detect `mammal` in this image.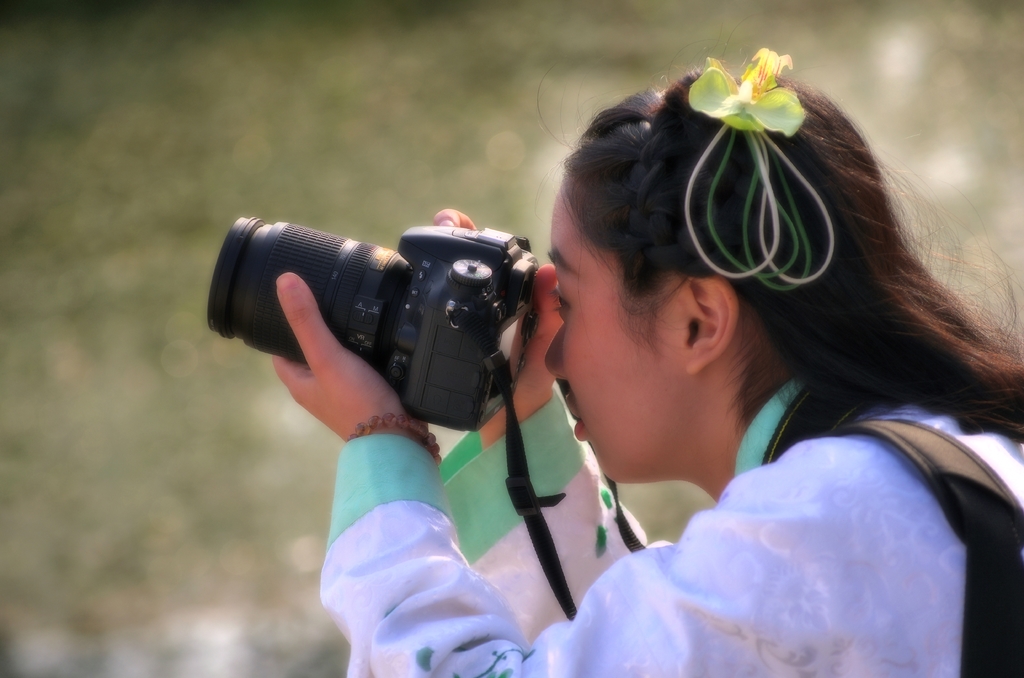
Detection: BBox(336, 65, 986, 606).
